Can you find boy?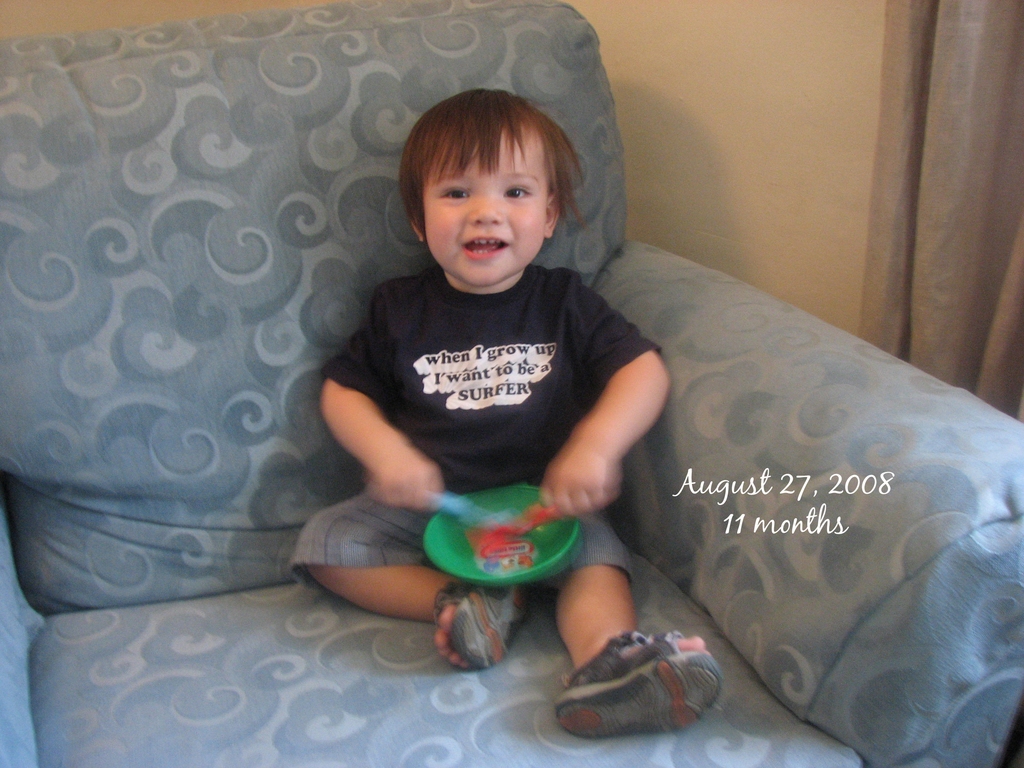
Yes, bounding box: [x1=276, y1=88, x2=727, y2=739].
